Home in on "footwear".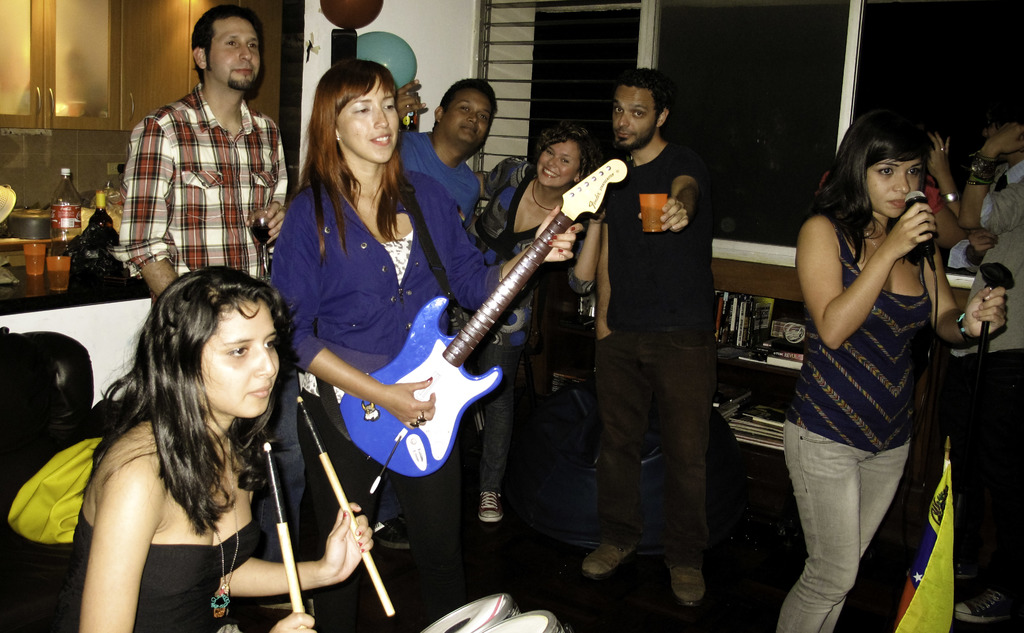
Homed in at rect(948, 579, 1023, 626).
